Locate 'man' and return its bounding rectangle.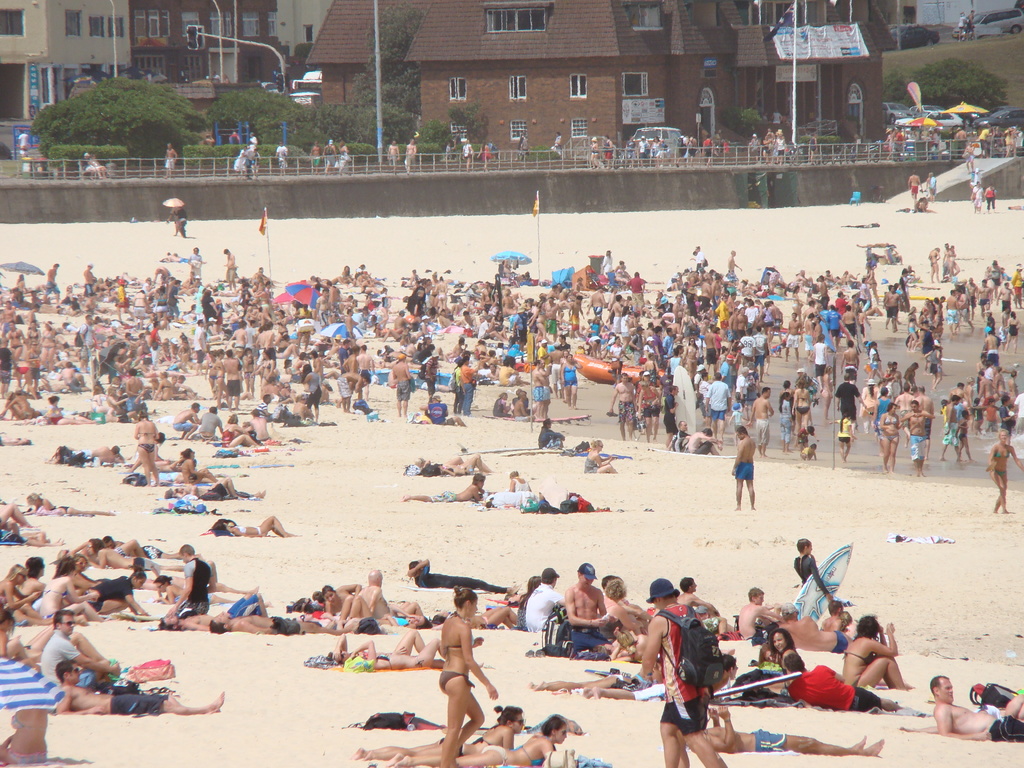
l=697, t=244, r=703, b=271.
